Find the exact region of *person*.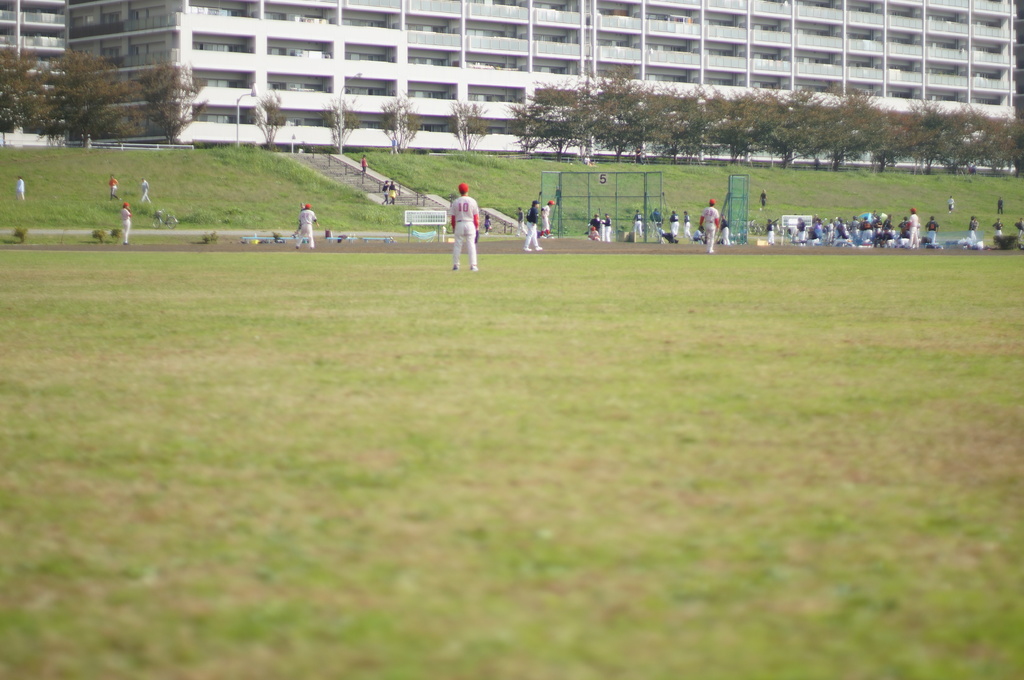
Exact region: l=111, t=172, r=116, b=200.
